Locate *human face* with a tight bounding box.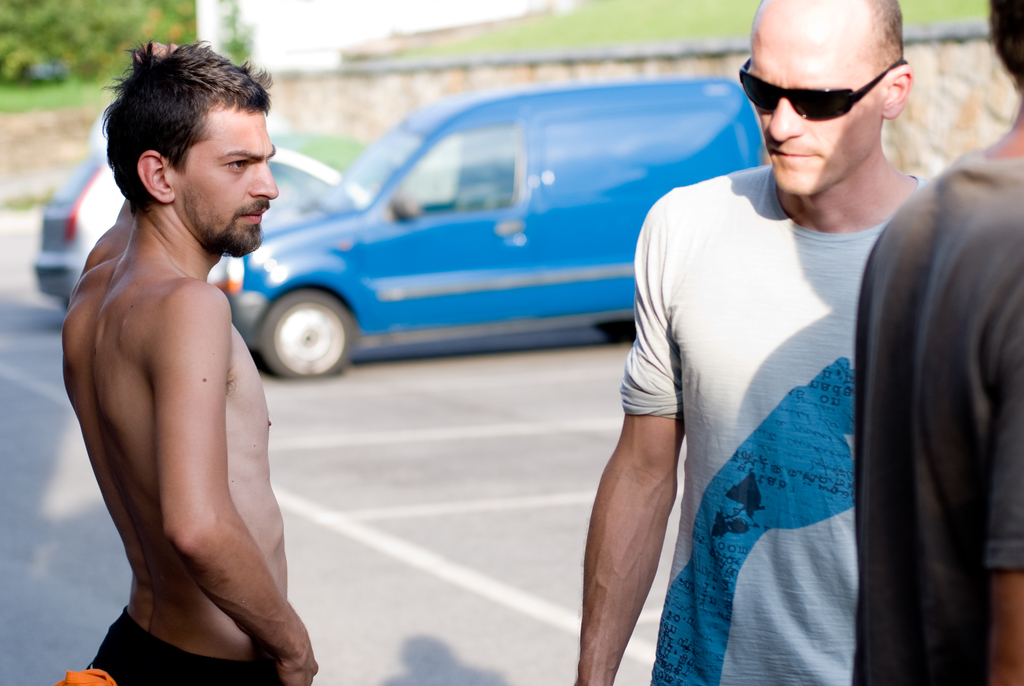
locate(745, 17, 885, 190).
